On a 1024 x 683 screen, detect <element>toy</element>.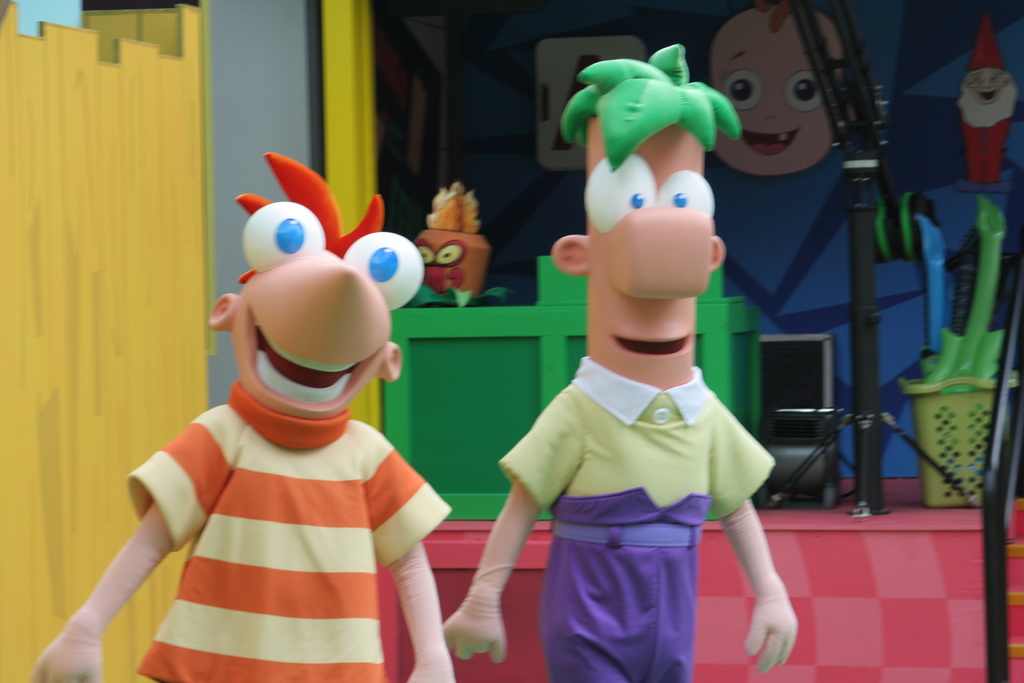
locate(495, 54, 812, 681).
